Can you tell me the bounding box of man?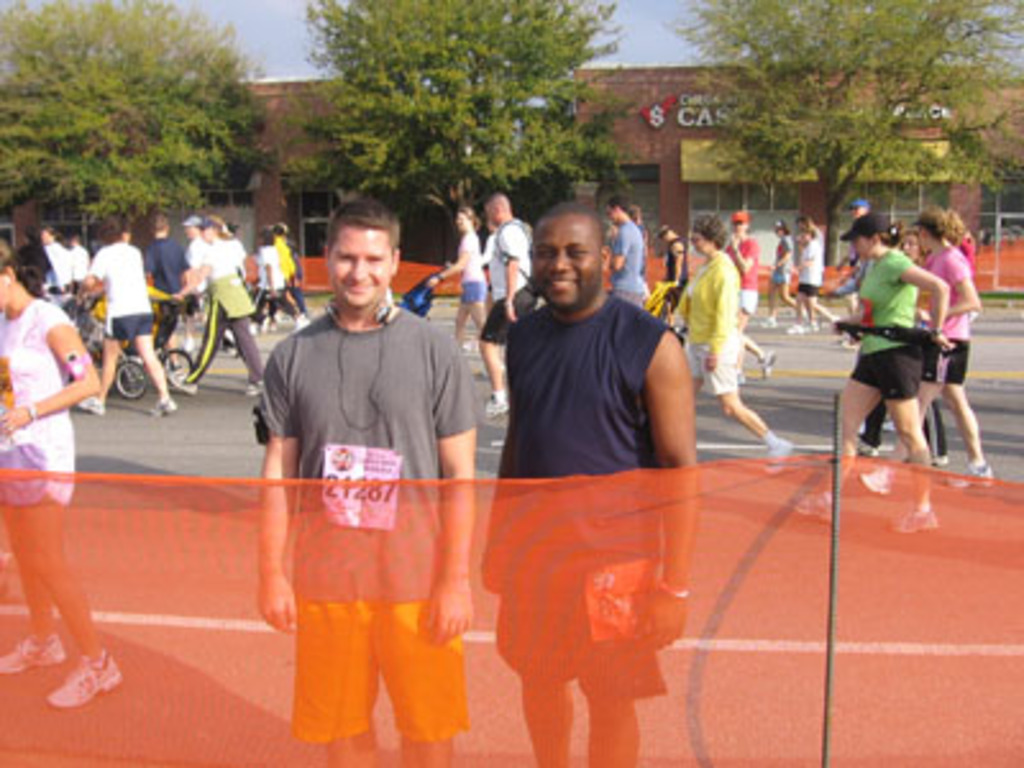
pyautogui.locateOnScreen(476, 197, 696, 765).
